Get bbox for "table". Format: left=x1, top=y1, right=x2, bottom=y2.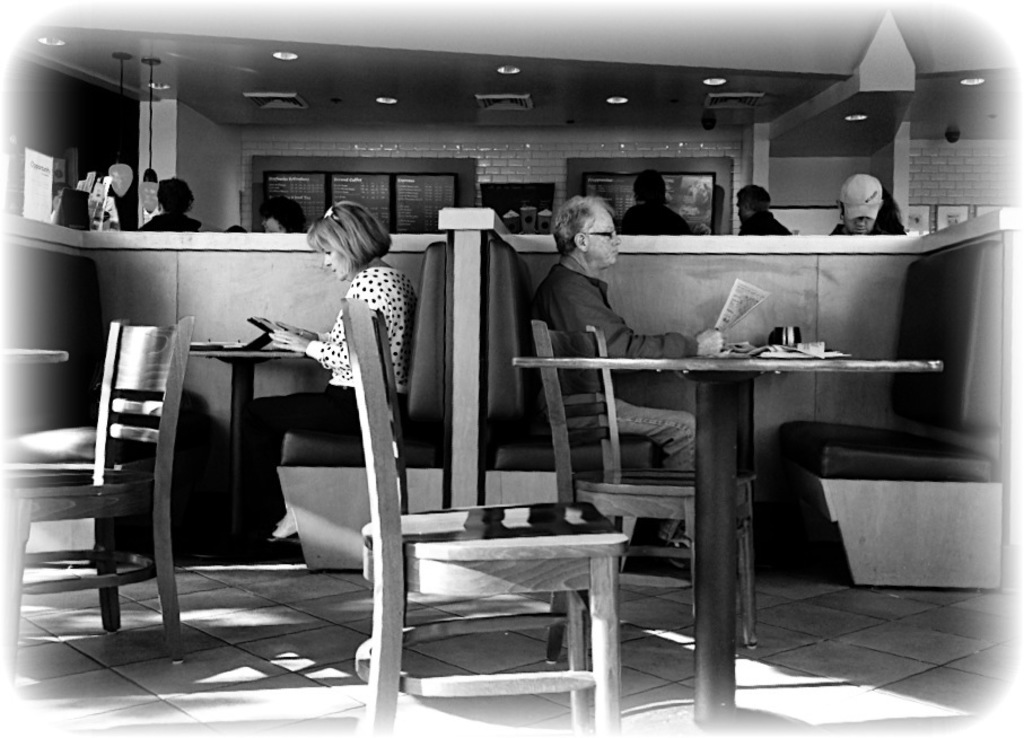
left=0, top=349, right=68, bottom=369.
